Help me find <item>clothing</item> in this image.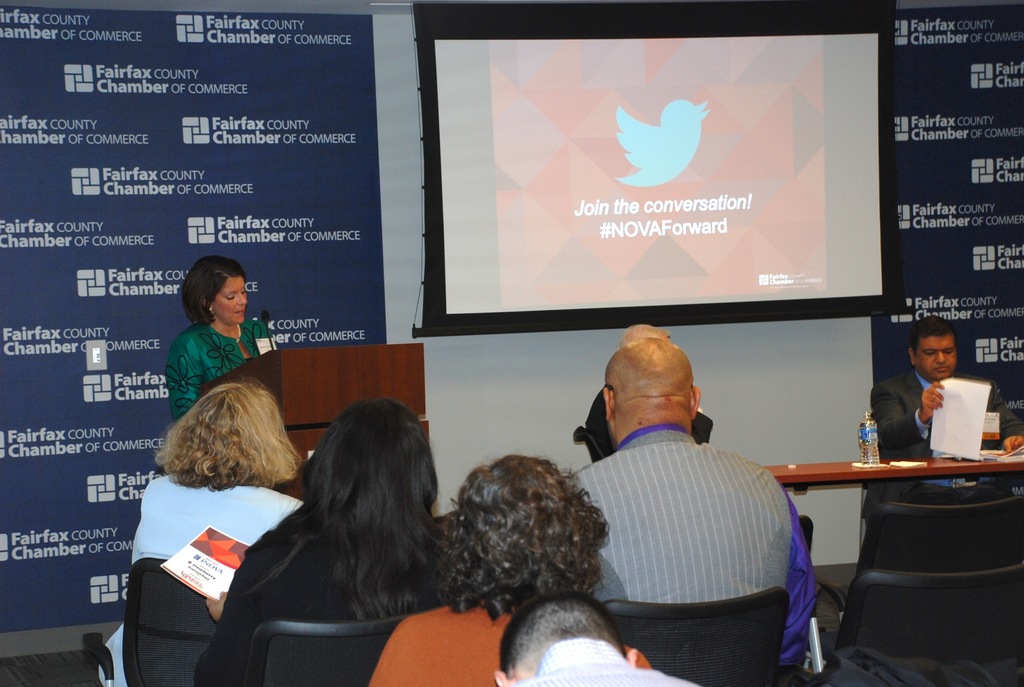
Found it: [x1=856, y1=366, x2=1023, y2=523].
